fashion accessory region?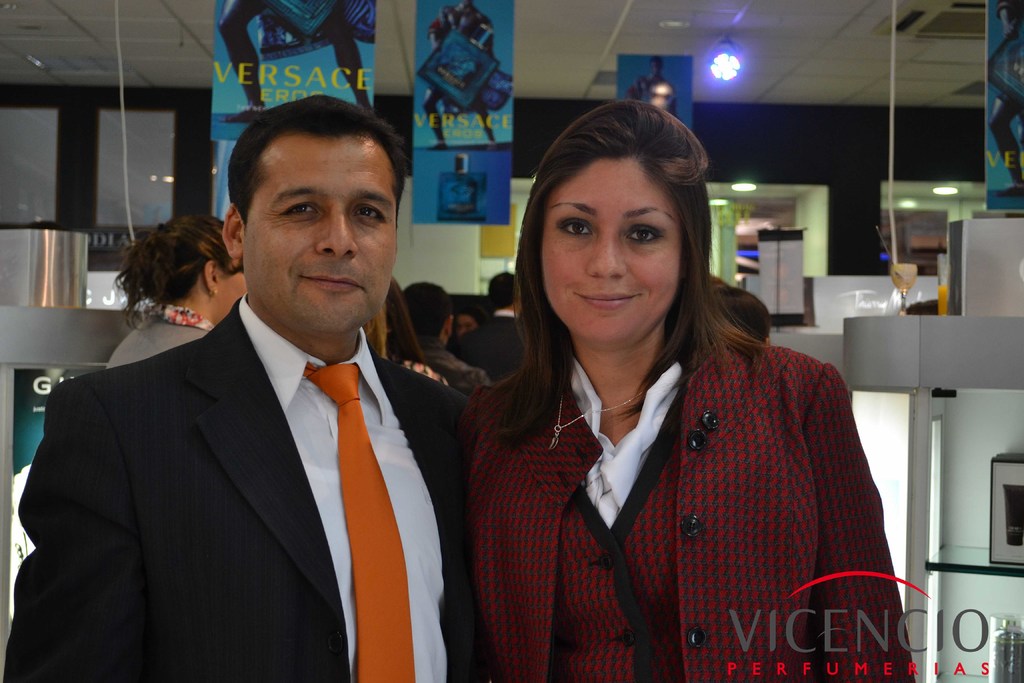
detection(146, 305, 216, 333)
